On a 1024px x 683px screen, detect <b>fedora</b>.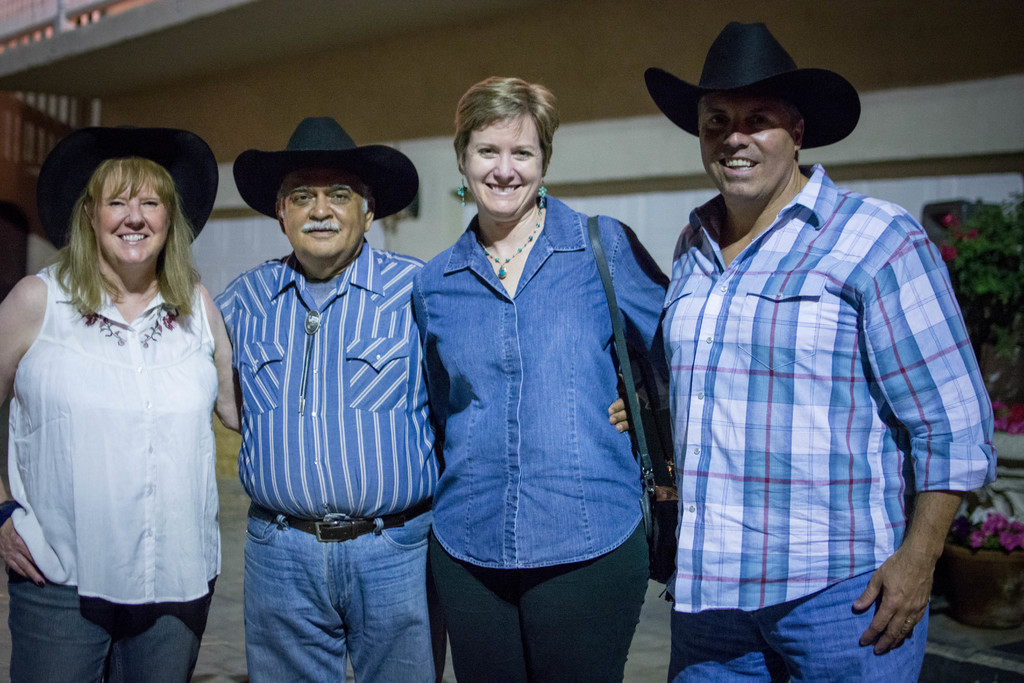
x1=33 y1=124 x2=220 y2=251.
